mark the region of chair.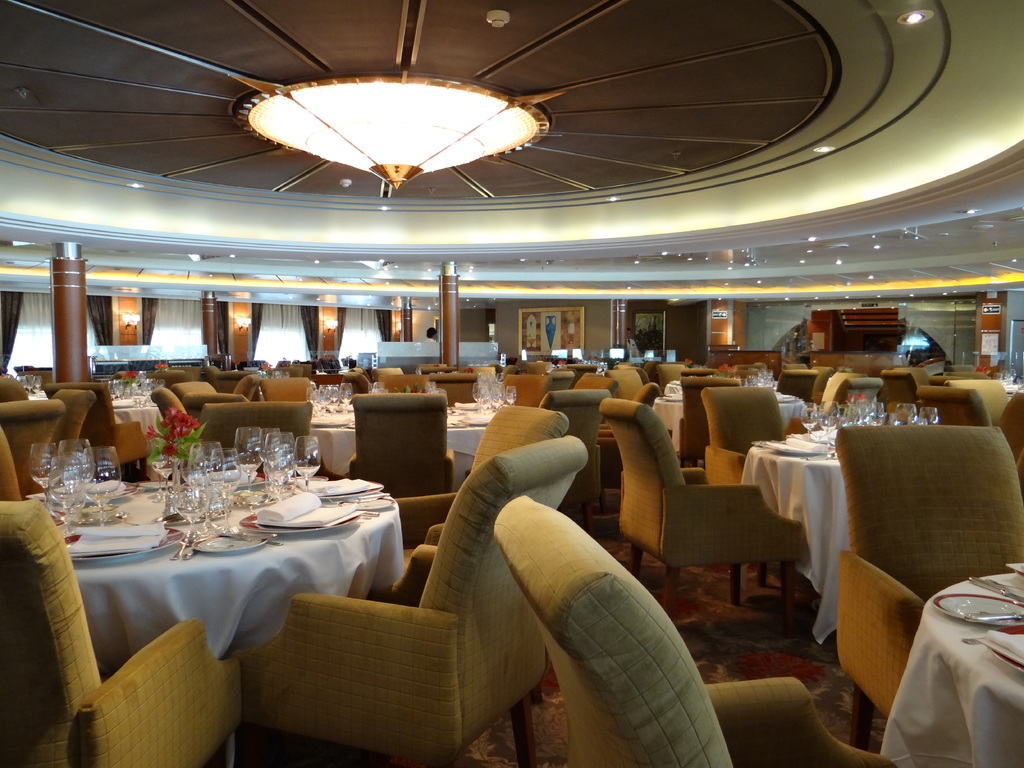
Region: <region>940, 377, 1012, 423</region>.
